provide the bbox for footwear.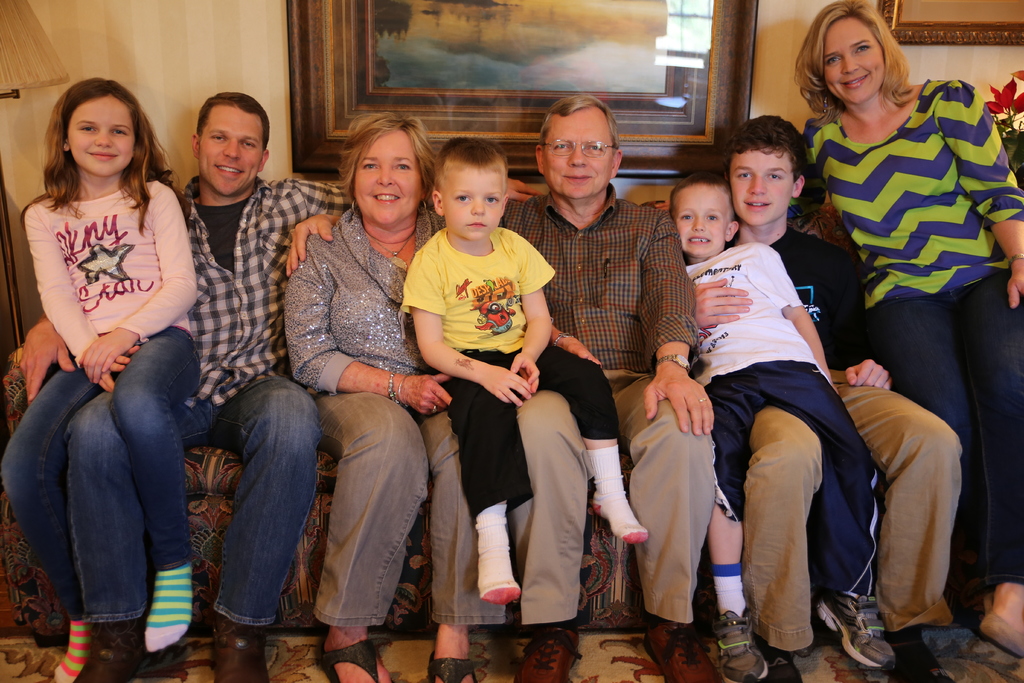
[left=210, top=618, right=266, bottom=682].
